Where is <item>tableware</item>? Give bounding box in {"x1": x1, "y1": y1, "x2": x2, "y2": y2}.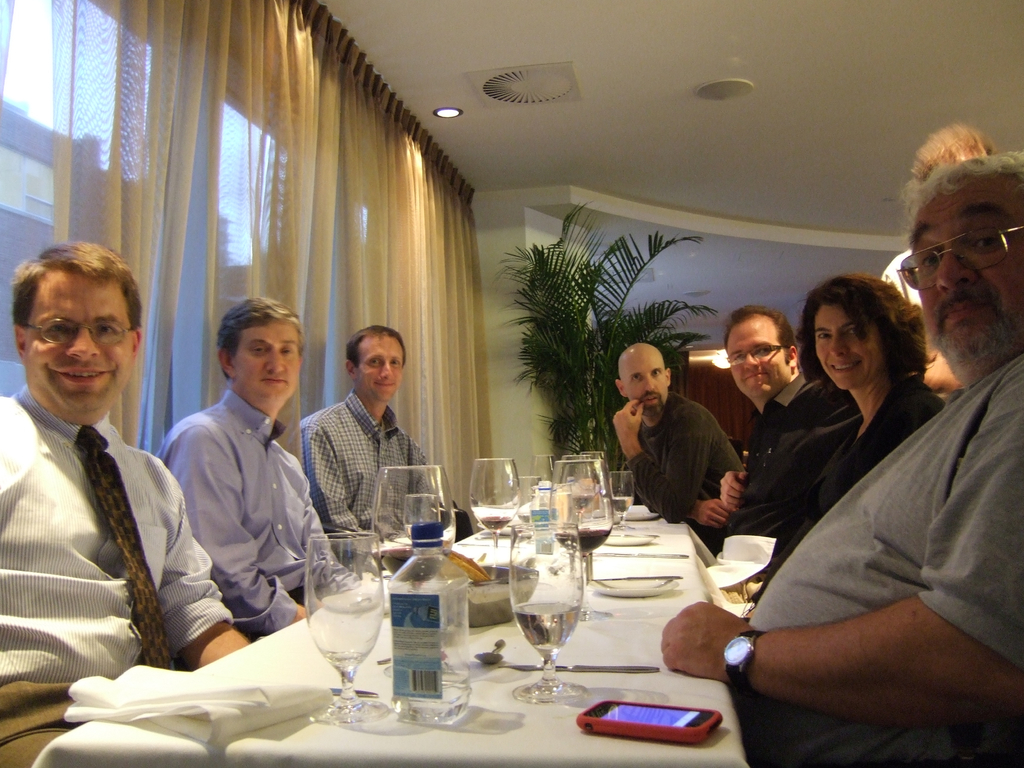
{"x1": 464, "y1": 454, "x2": 516, "y2": 576}.
